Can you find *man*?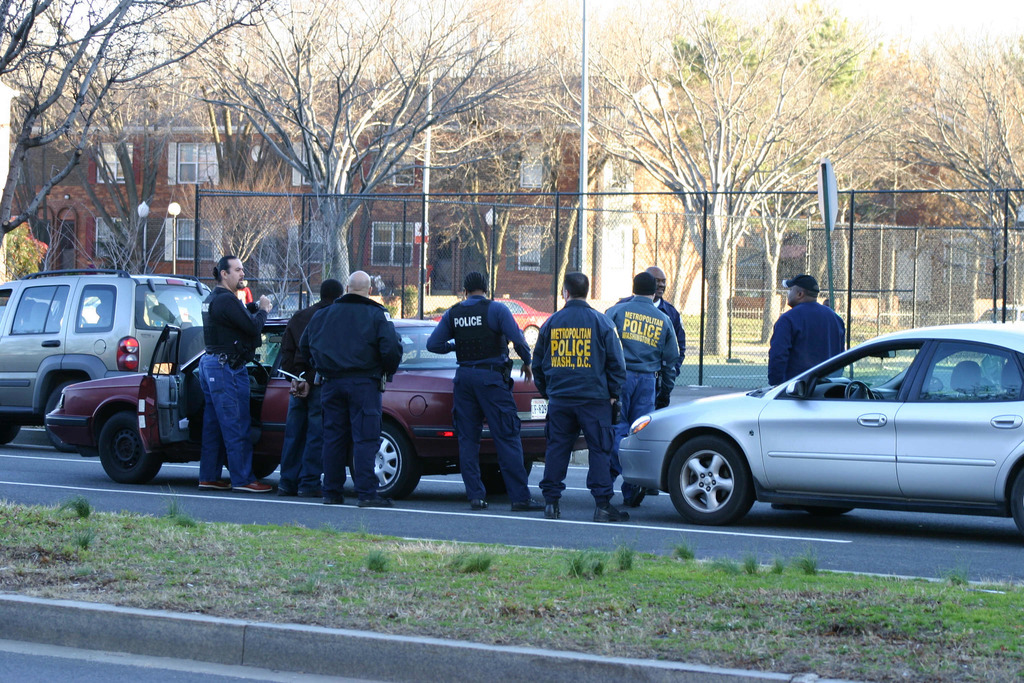
Yes, bounding box: 196 252 273 486.
